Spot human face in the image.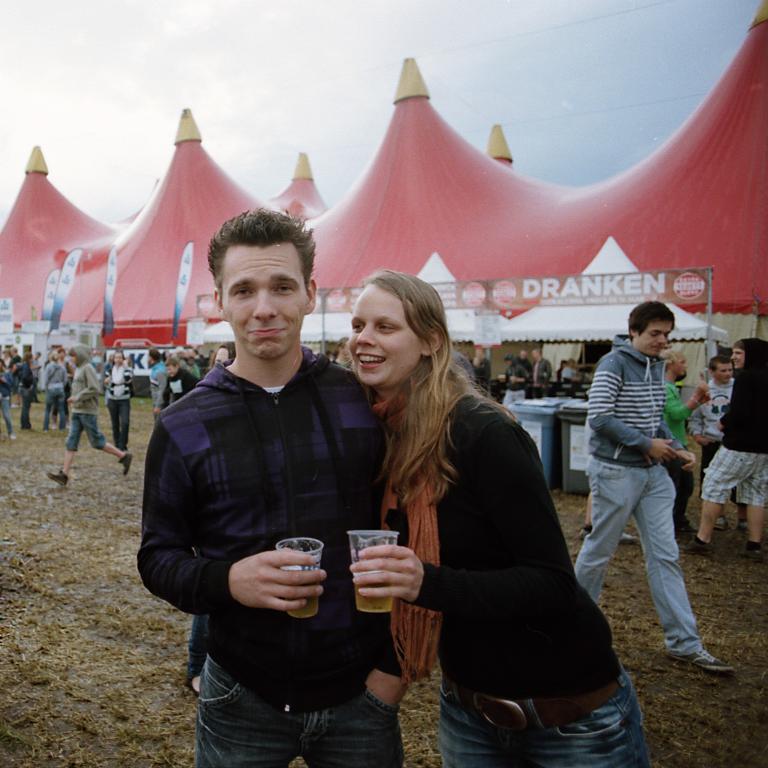
human face found at <box>714,361,732,381</box>.
